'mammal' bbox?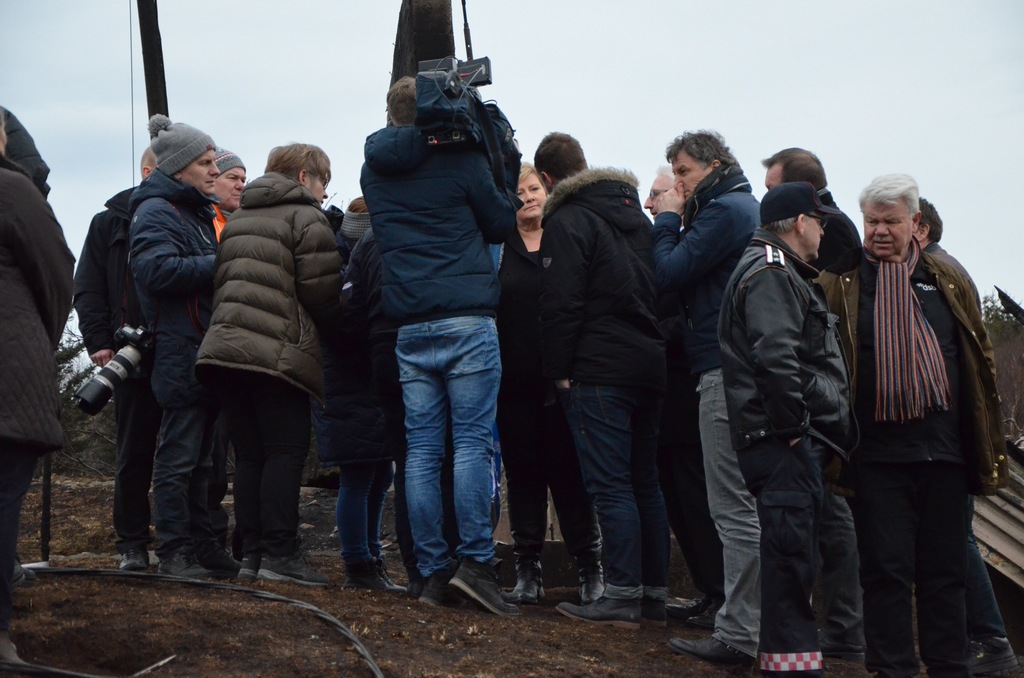
l=194, t=138, r=342, b=585
